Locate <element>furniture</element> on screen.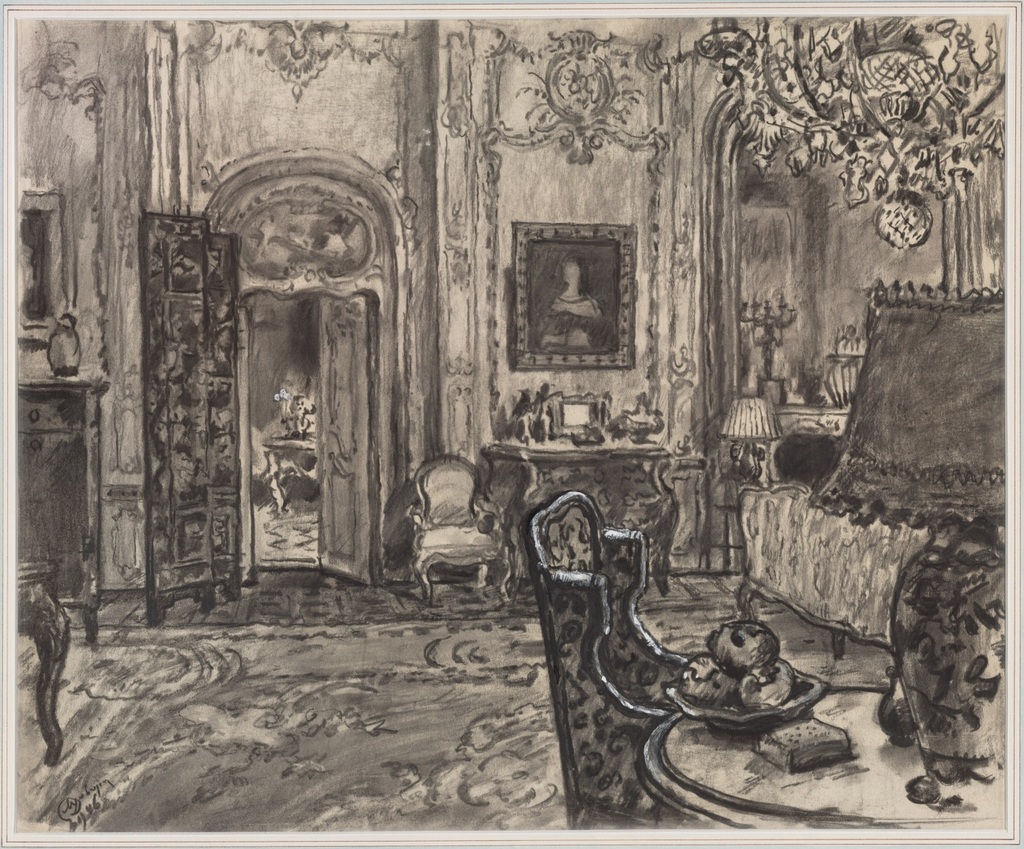
On screen at (522,490,693,829).
